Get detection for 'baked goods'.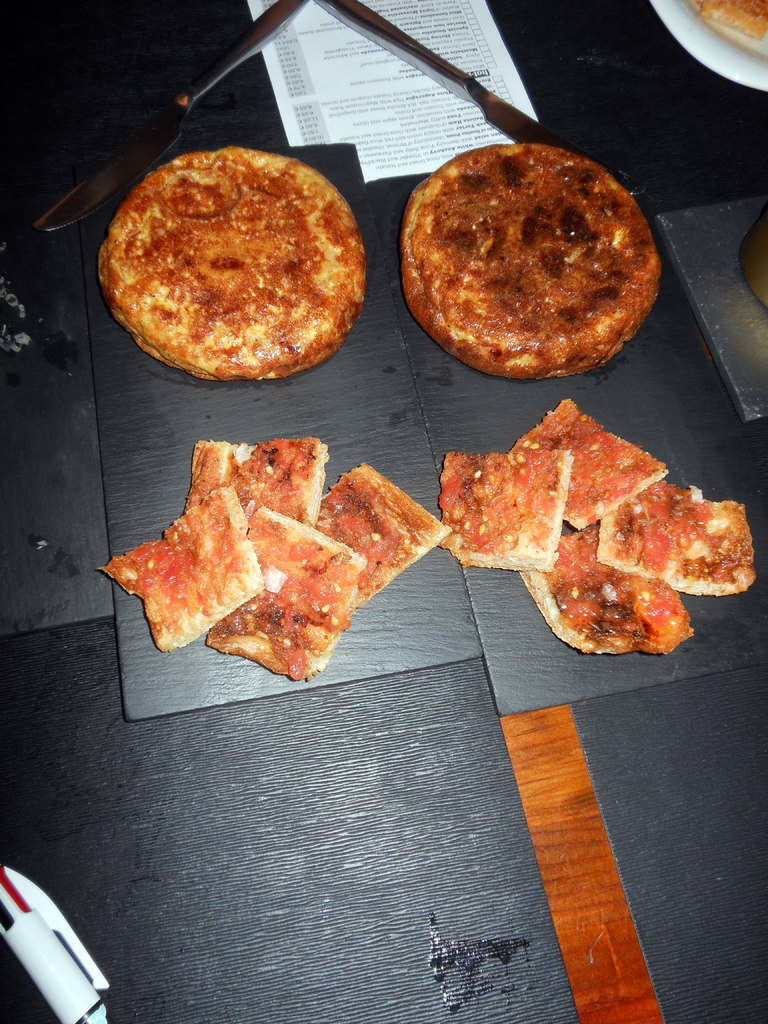
Detection: <region>502, 394, 664, 532</region>.
